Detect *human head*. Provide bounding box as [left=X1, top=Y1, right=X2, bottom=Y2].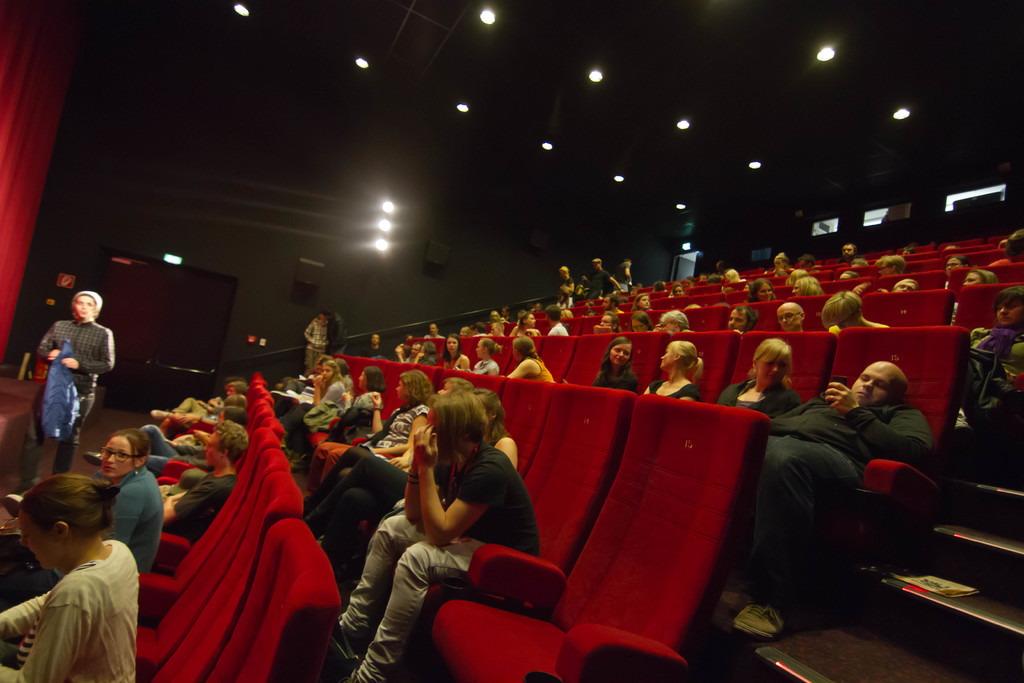
[left=723, top=269, right=747, bottom=284].
